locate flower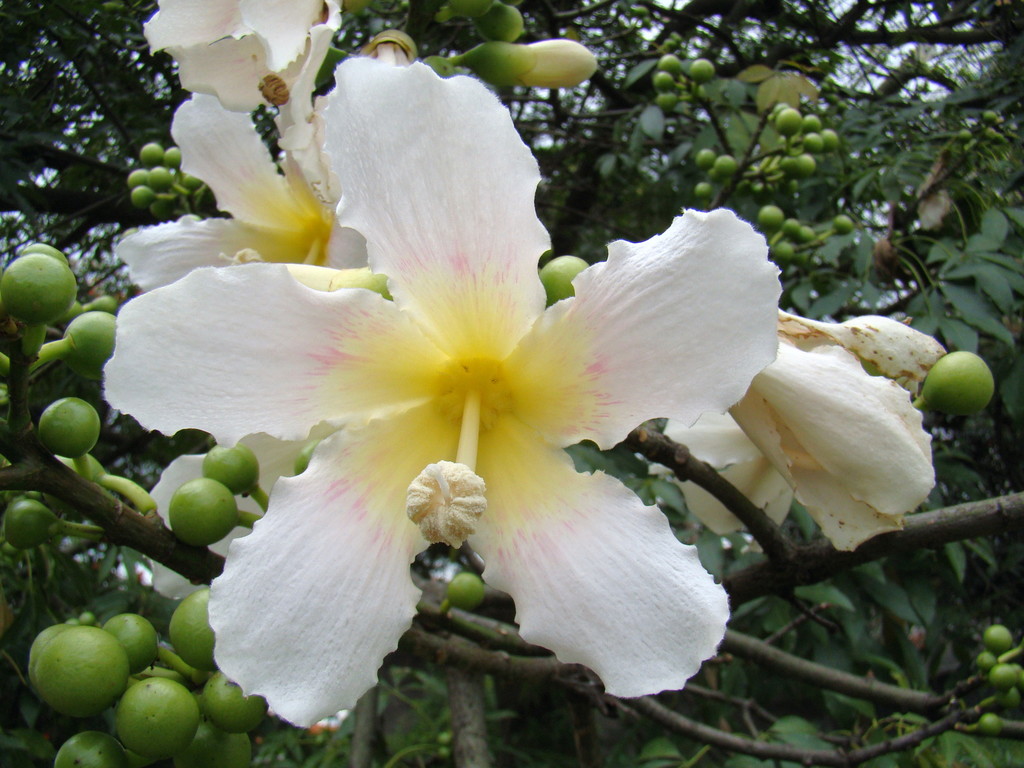
crop(148, 434, 307, 600)
